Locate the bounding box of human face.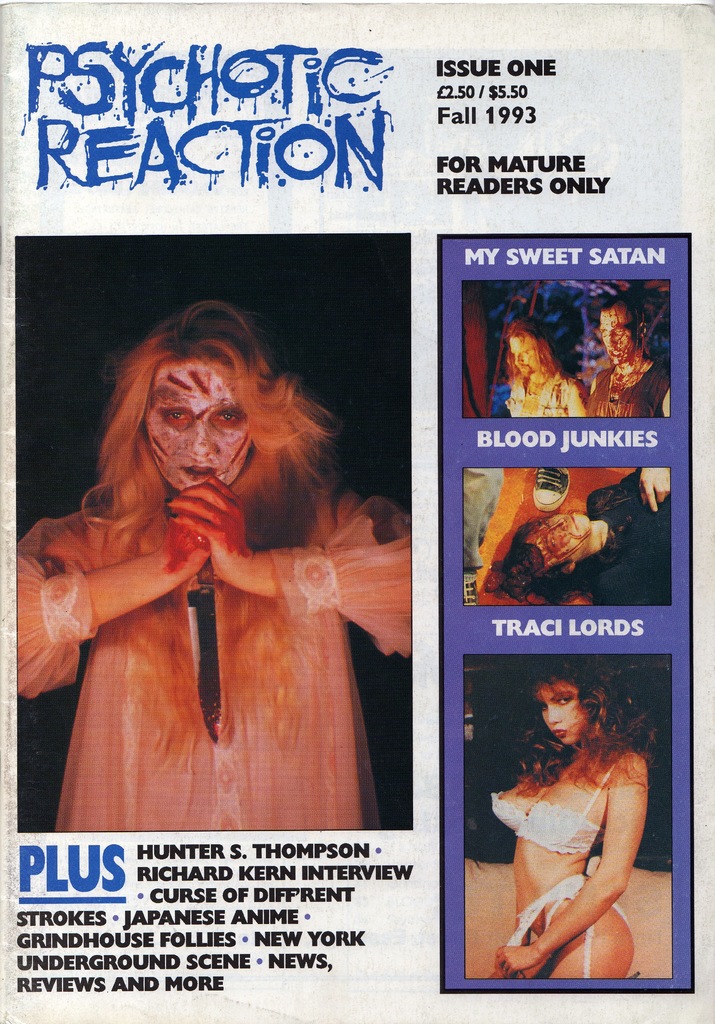
Bounding box: x1=509 y1=336 x2=537 y2=374.
